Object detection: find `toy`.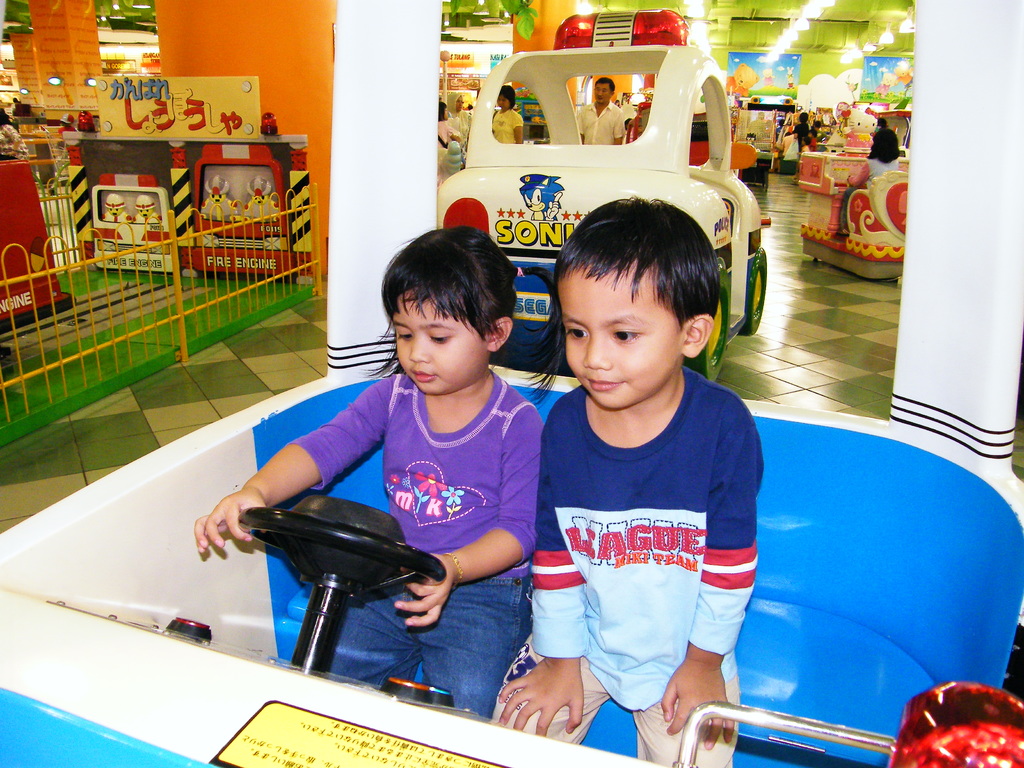
<box>524,102,555,123</box>.
